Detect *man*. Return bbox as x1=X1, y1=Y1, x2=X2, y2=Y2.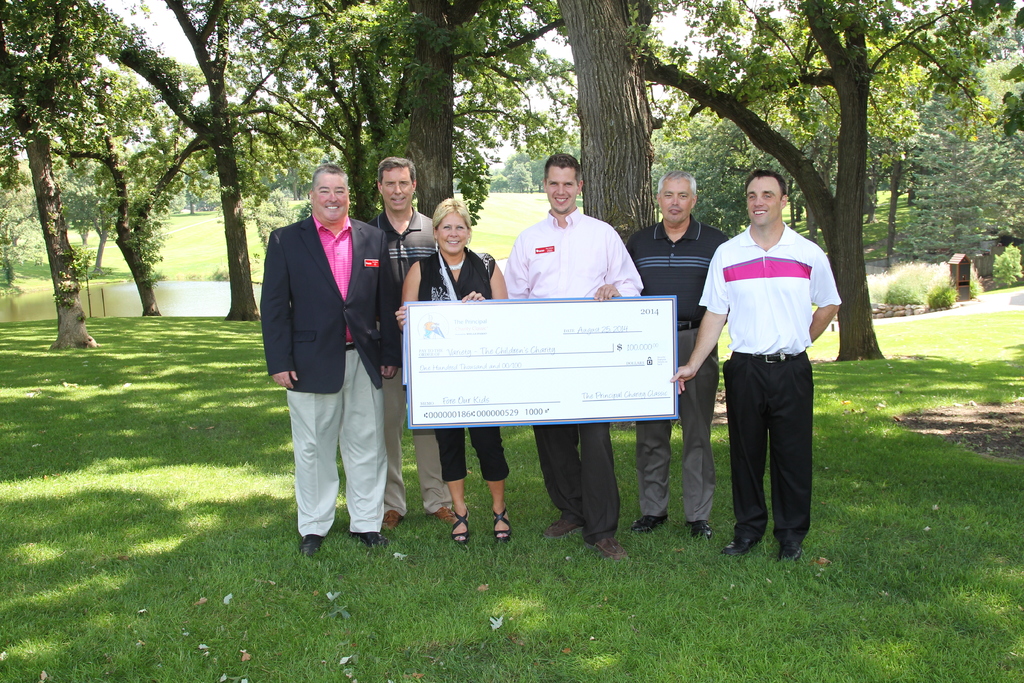
x1=623, y1=168, x2=727, y2=540.
